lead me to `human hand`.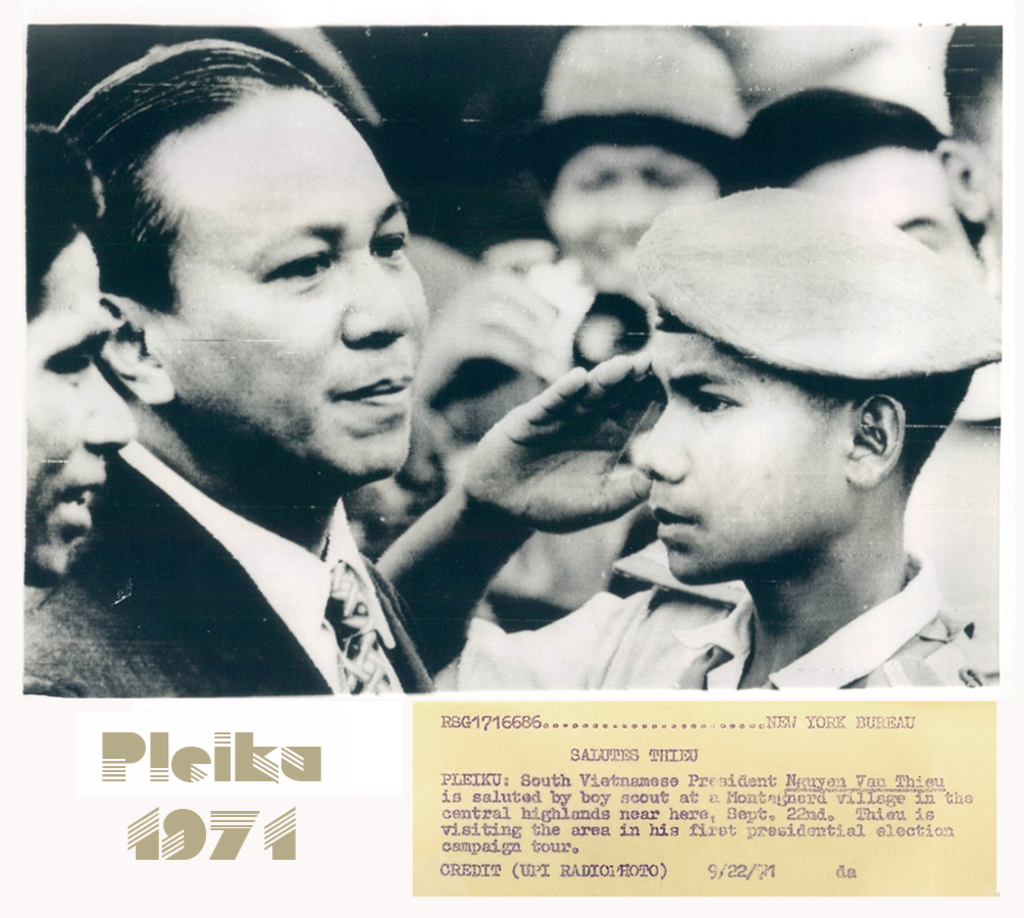
Lead to bbox=[412, 240, 553, 398].
